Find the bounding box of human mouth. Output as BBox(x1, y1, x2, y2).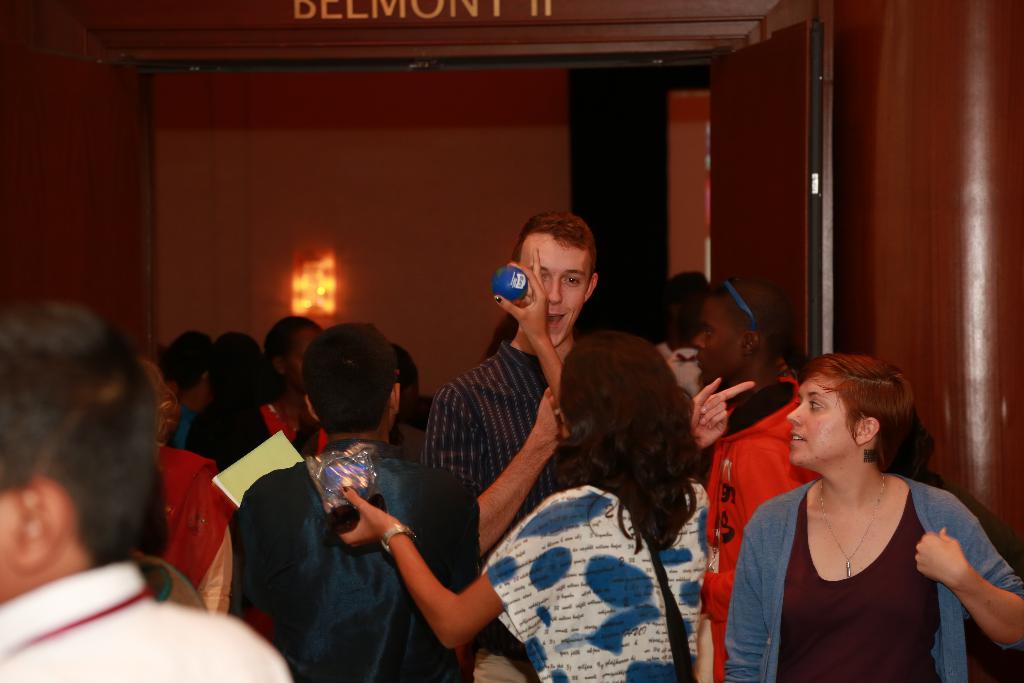
BBox(545, 312, 564, 327).
